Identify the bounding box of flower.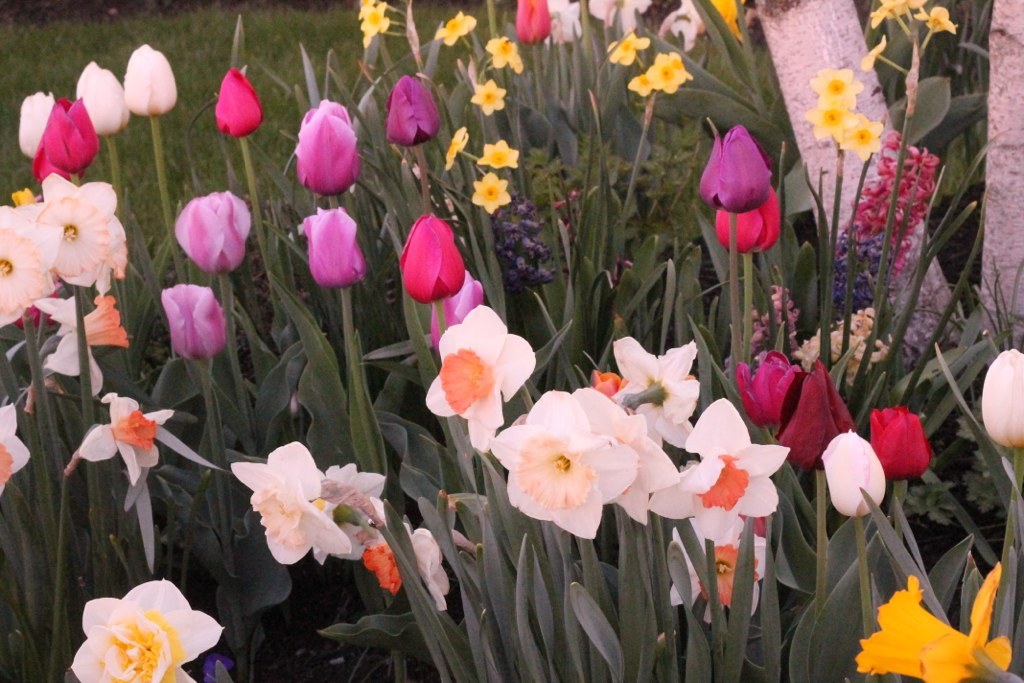
detection(126, 44, 176, 116).
